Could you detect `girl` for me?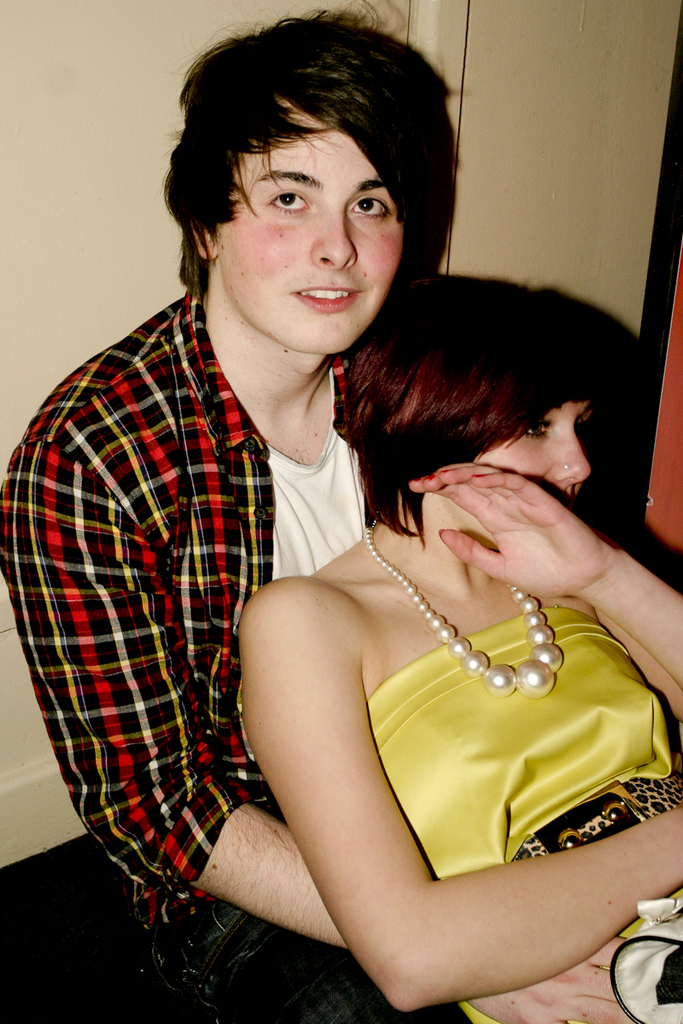
Detection result: [left=236, top=268, right=682, bottom=1023].
